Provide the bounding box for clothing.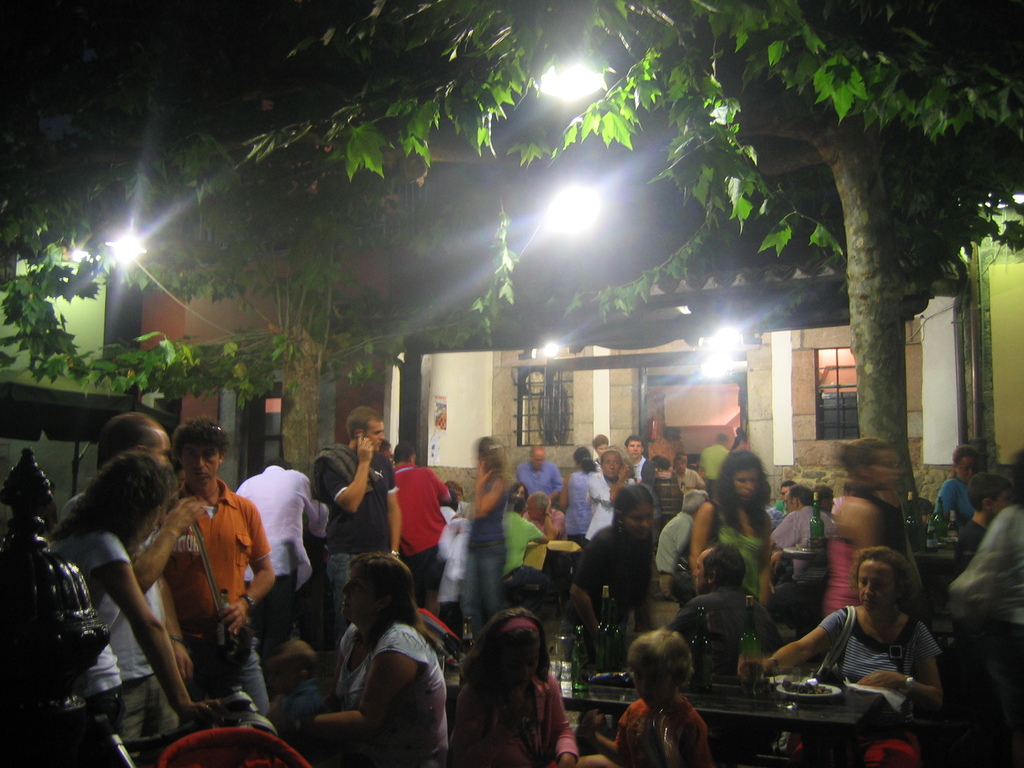
(x1=40, y1=524, x2=175, y2=762).
